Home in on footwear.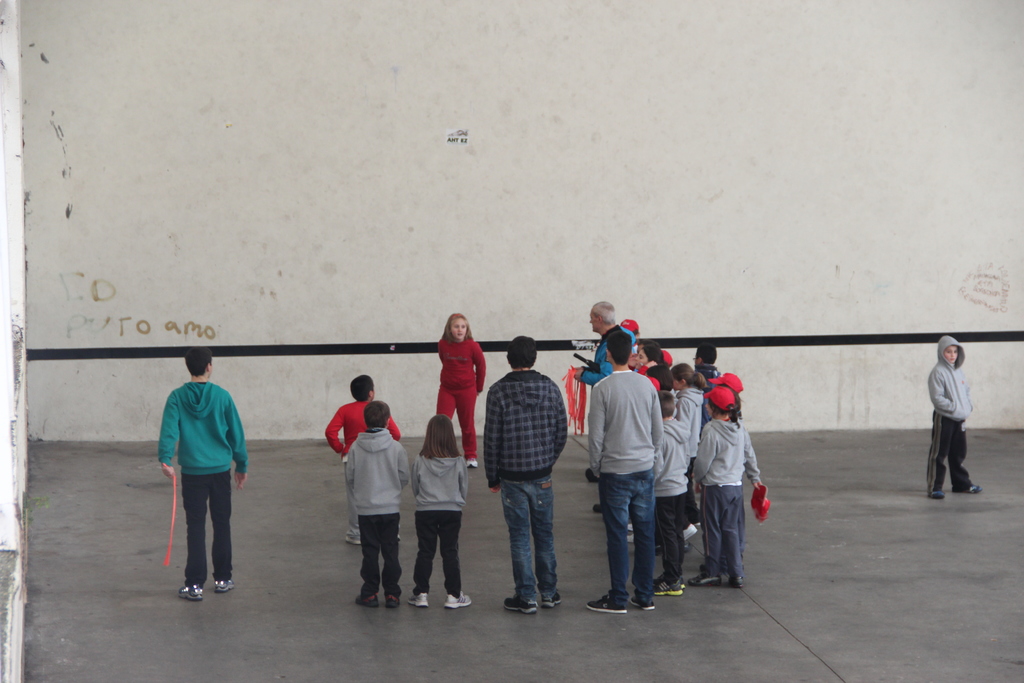
Homed in at [346, 534, 358, 548].
